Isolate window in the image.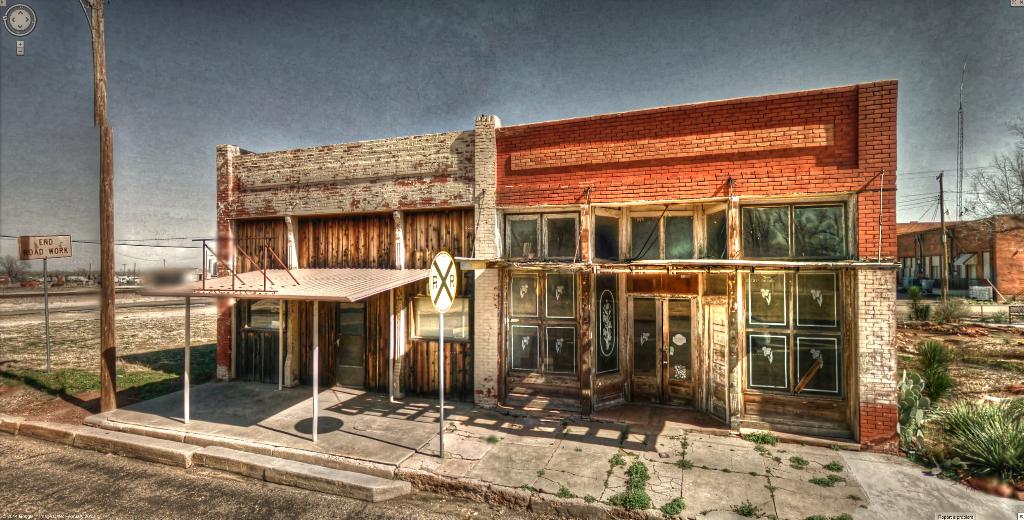
Isolated region: box(717, 177, 870, 281).
